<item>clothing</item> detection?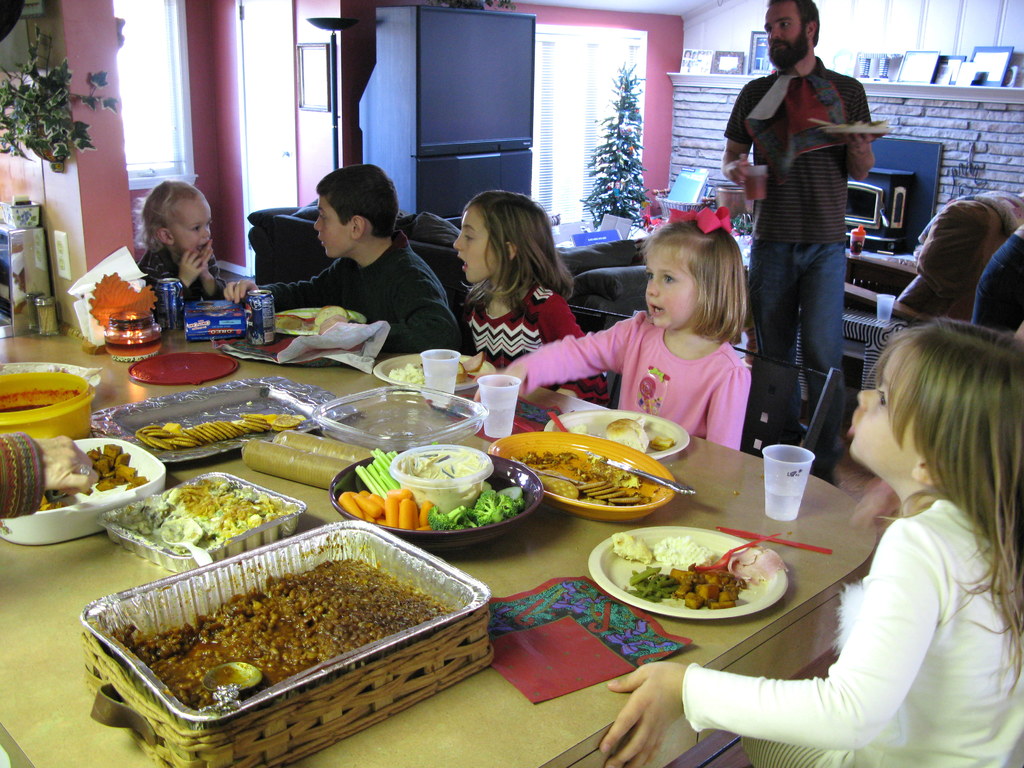
bbox=[461, 282, 612, 404]
